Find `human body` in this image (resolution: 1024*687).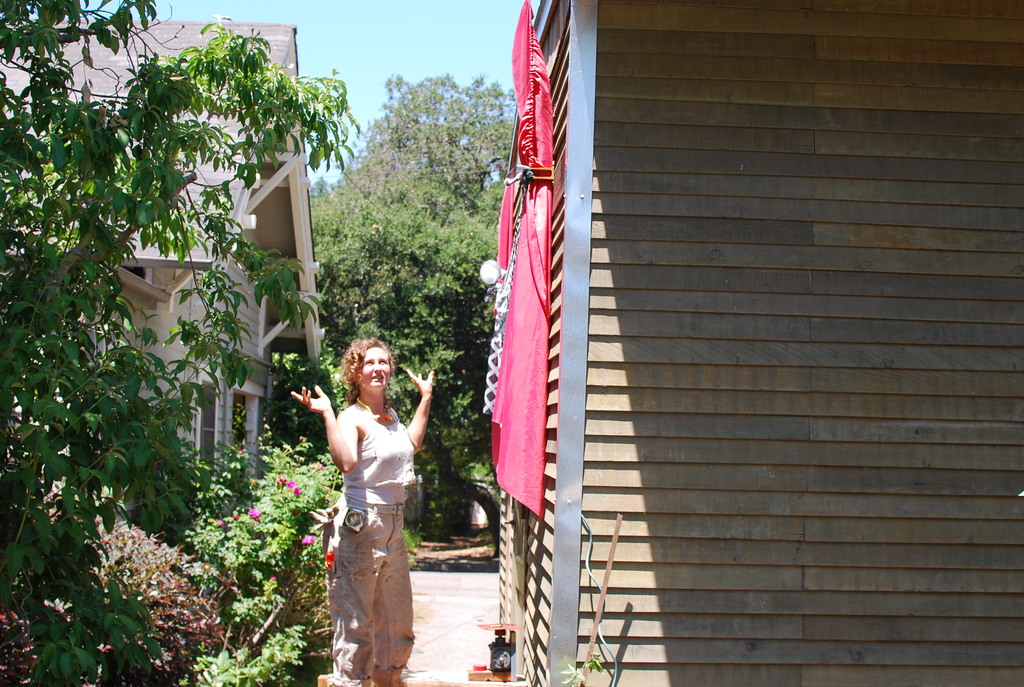
bbox=(307, 336, 419, 683).
